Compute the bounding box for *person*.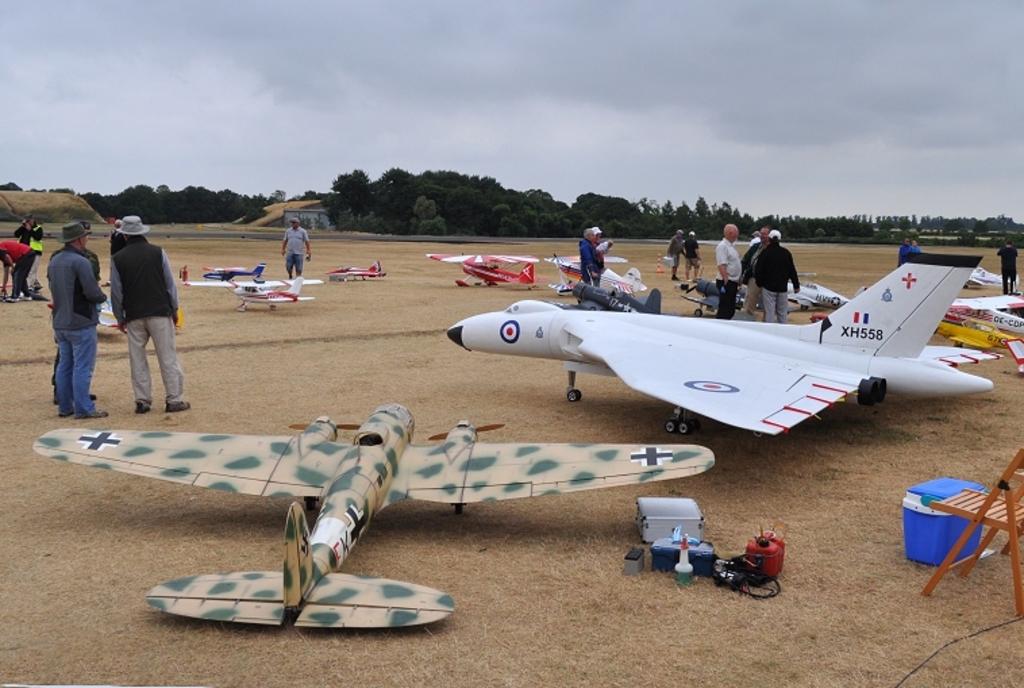
278,215,312,276.
